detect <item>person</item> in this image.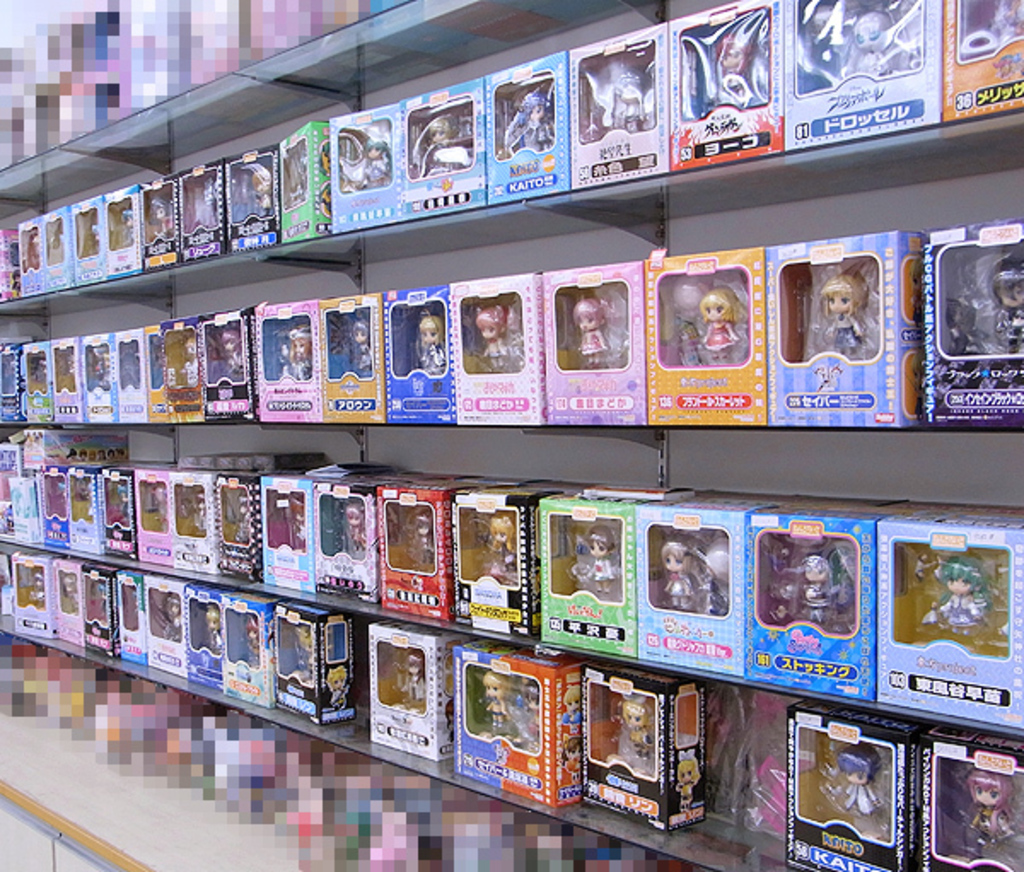
Detection: l=585, t=526, r=614, b=585.
